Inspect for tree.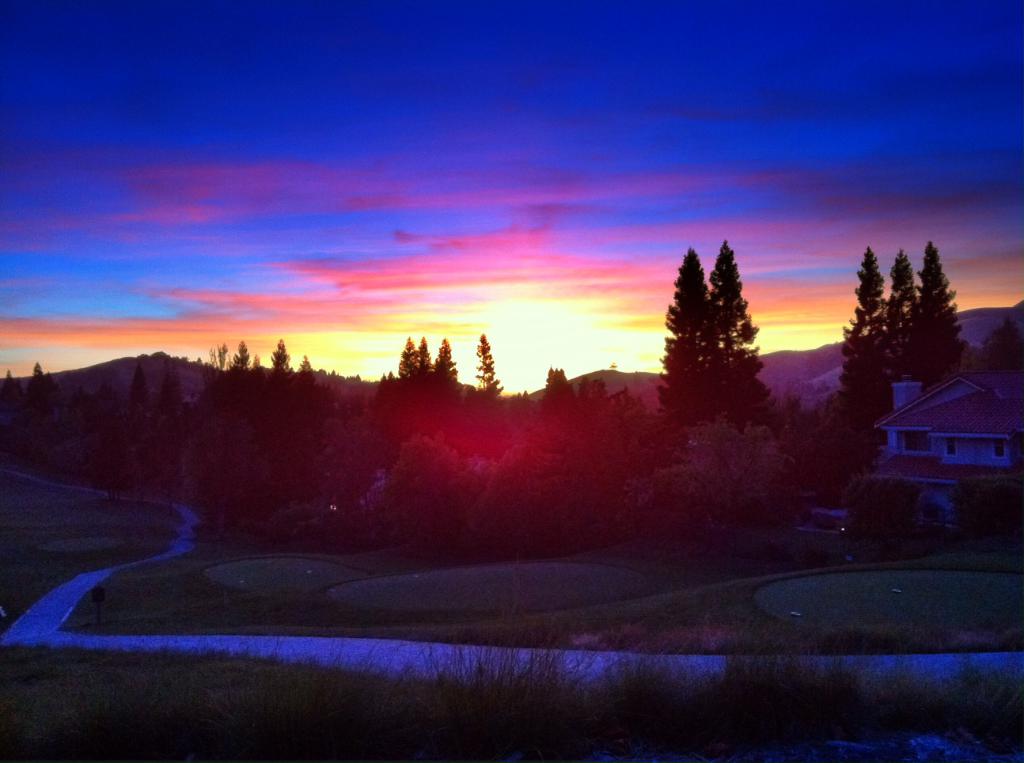
Inspection: 428:344:461:417.
